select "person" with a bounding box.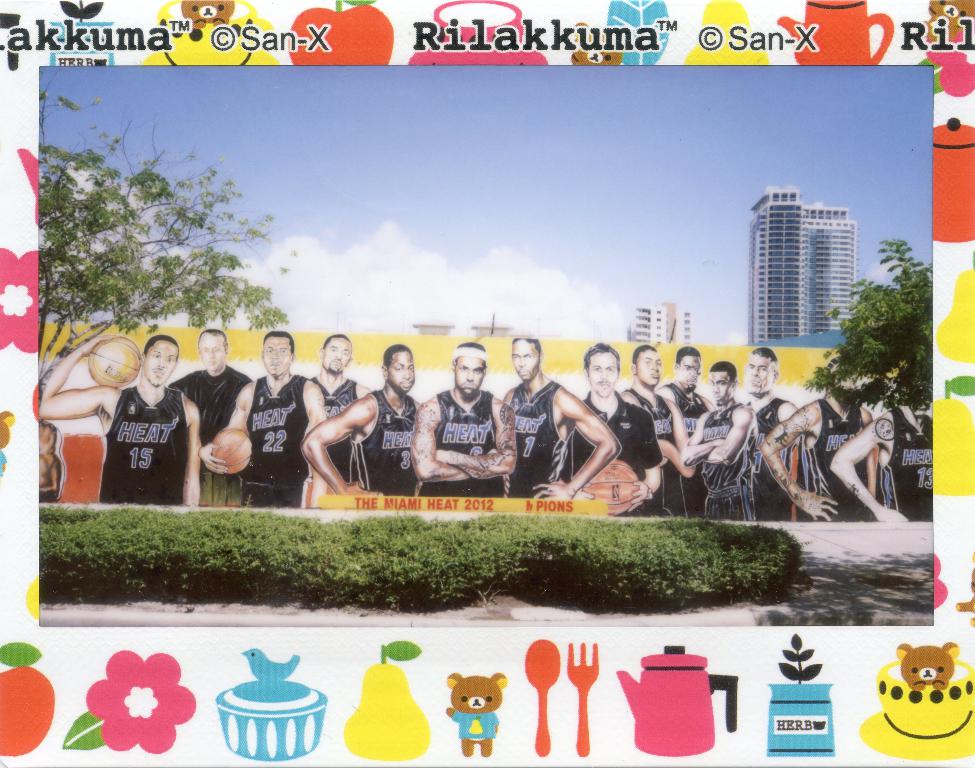
37,329,198,508.
